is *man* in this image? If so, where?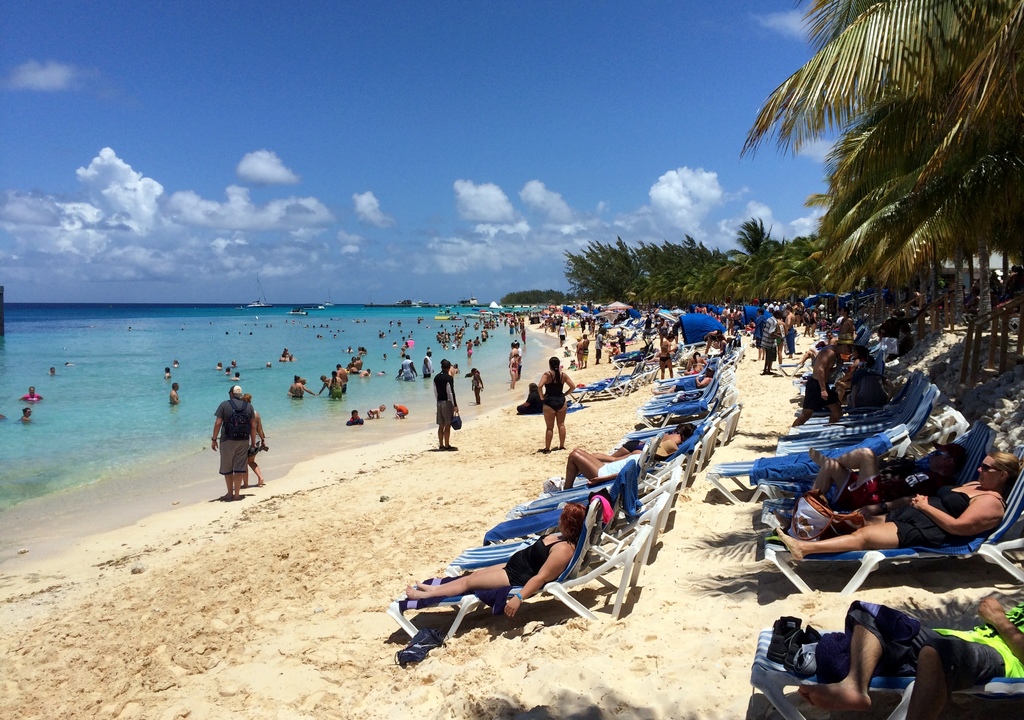
Yes, at x1=758, y1=311, x2=781, y2=377.
